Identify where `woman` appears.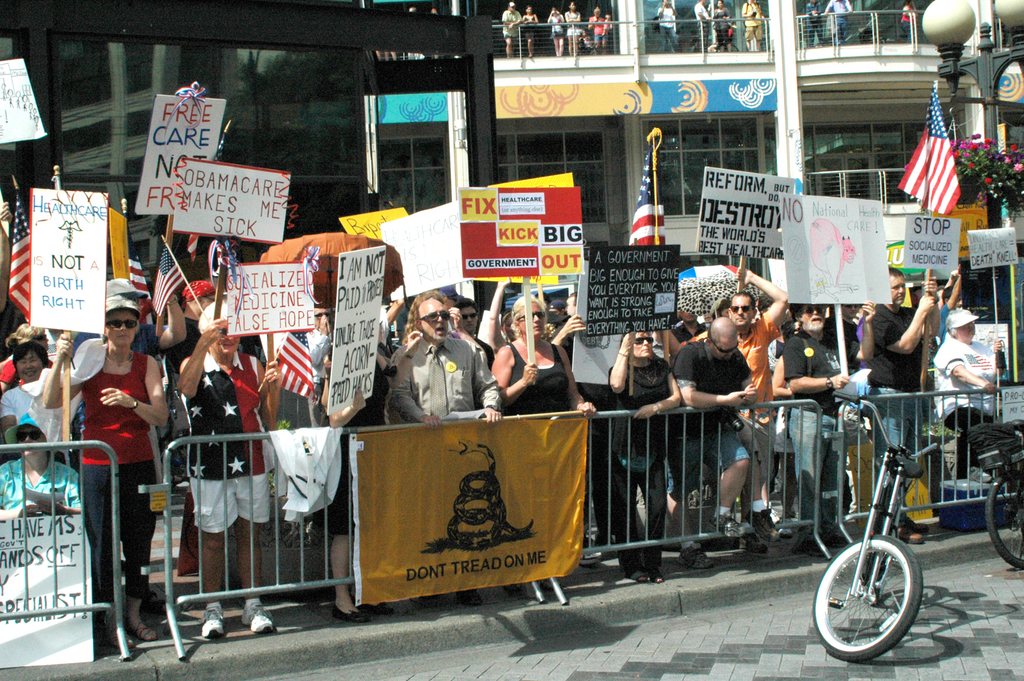
Appears at 175, 303, 273, 636.
